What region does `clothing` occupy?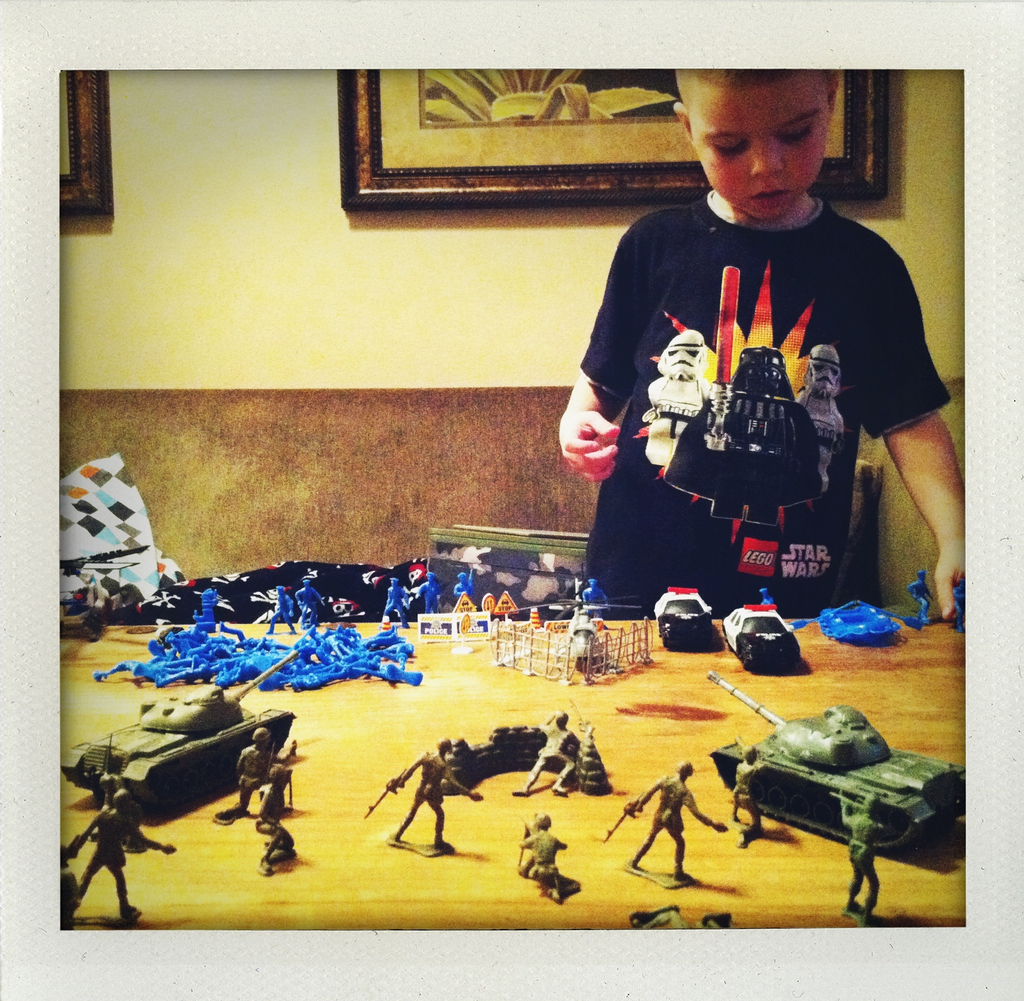
detection(630, 764, 692, 858).
